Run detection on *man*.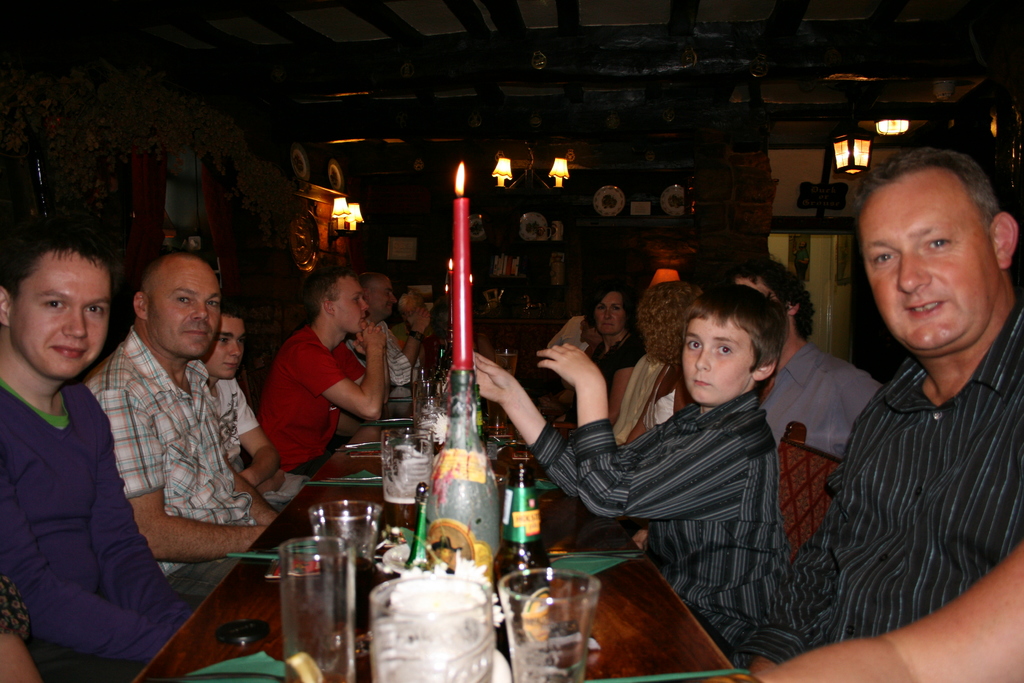
Result: 255:274:391:479.
